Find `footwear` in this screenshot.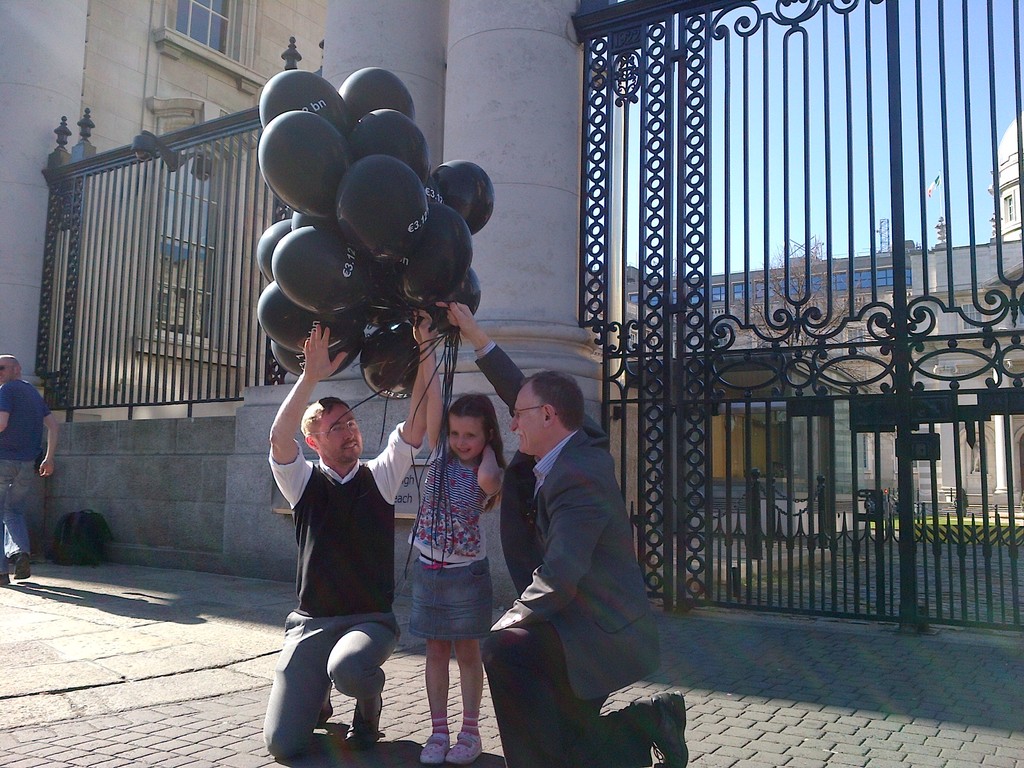
The bounding box for `footwear` is 415:733:444:765.
